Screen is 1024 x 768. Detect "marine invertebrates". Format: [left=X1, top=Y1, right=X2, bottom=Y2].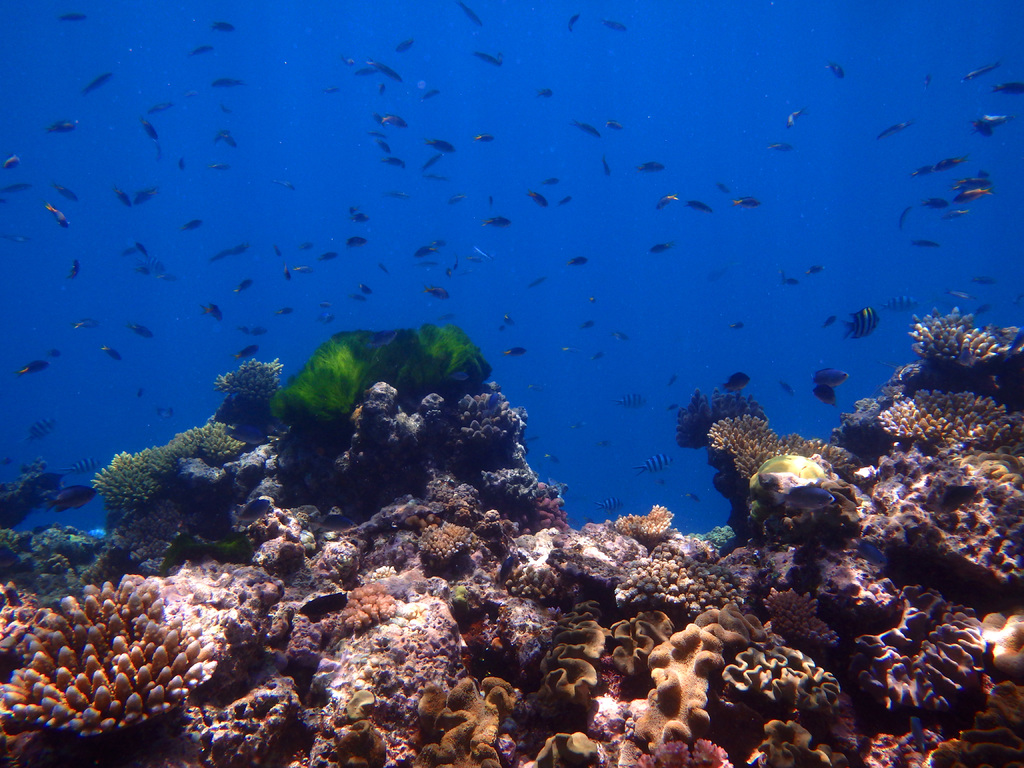
[left=979, top=111, right=1006, bottom=140].
